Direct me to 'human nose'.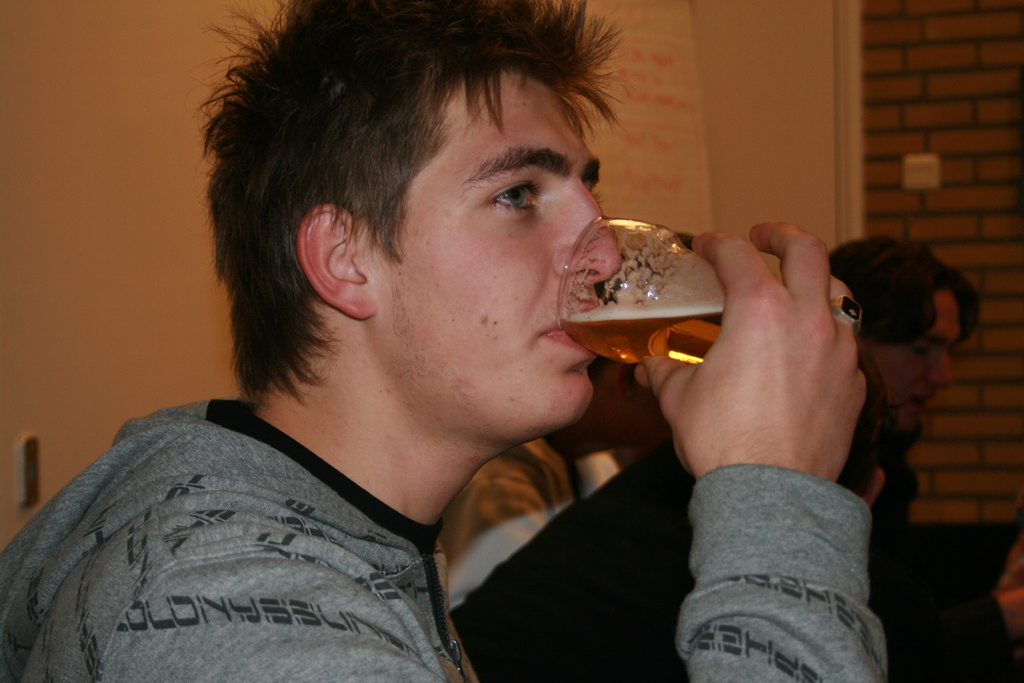
Direction: x1=550 y1=181 x2=624 y2=288.
